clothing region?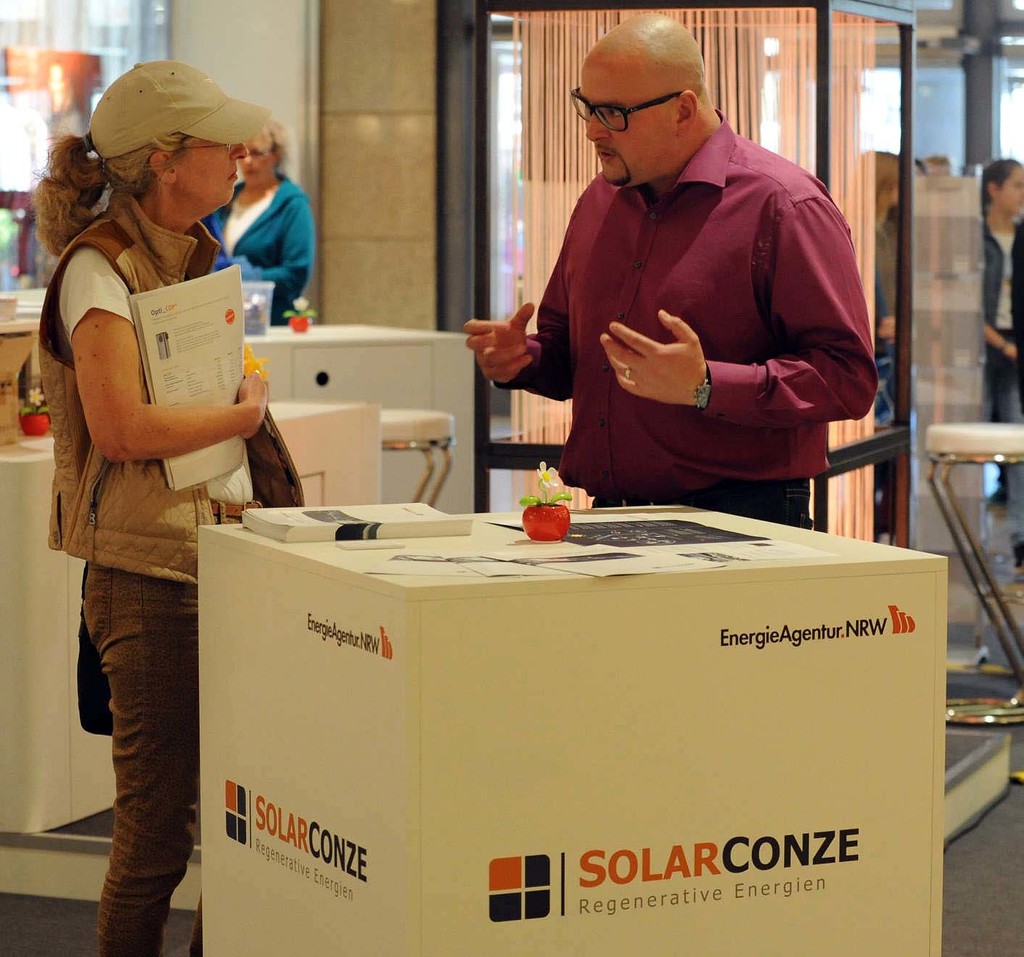
(193,171,322,312)
